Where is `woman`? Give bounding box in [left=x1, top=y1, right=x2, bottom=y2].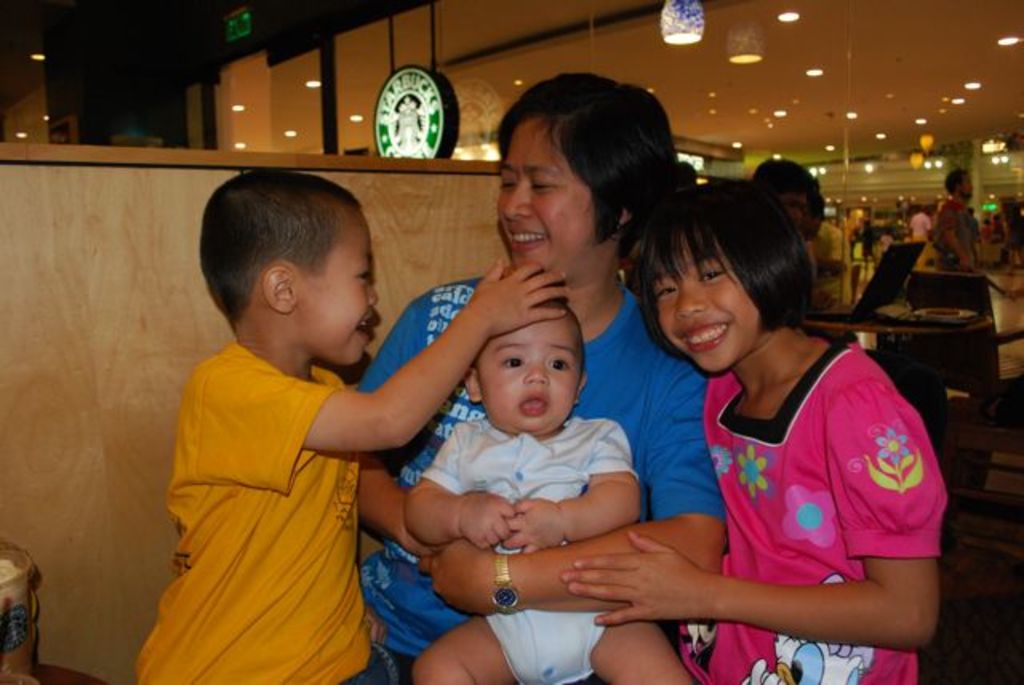
[left=355, top=75, right=728, bottom=683].
